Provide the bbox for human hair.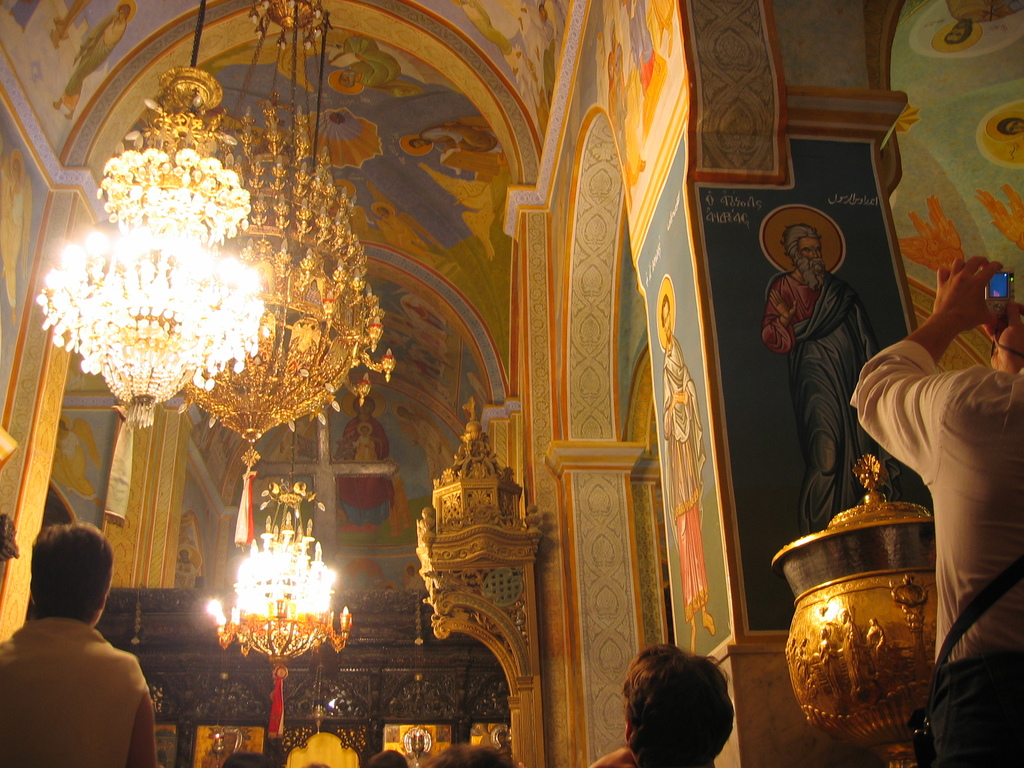
33:520:117:624.
